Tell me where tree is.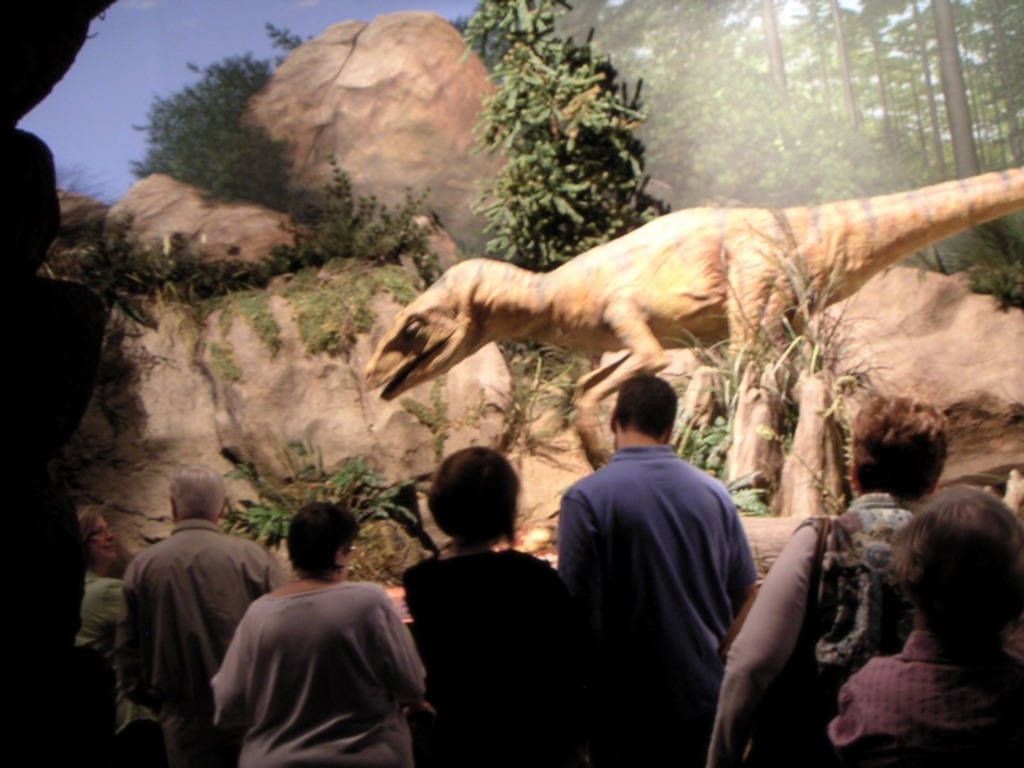
tree is at bbox(955, 0, 1023, 164).
